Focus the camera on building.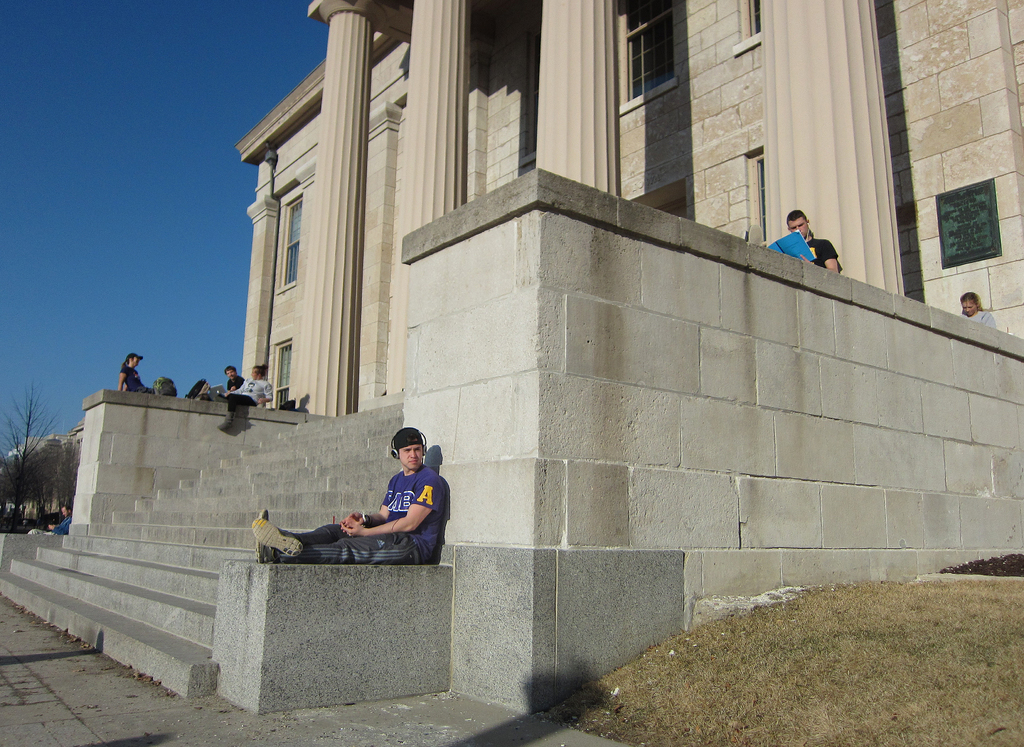
Focus region: BBox(0, 0, 1023, 719).
